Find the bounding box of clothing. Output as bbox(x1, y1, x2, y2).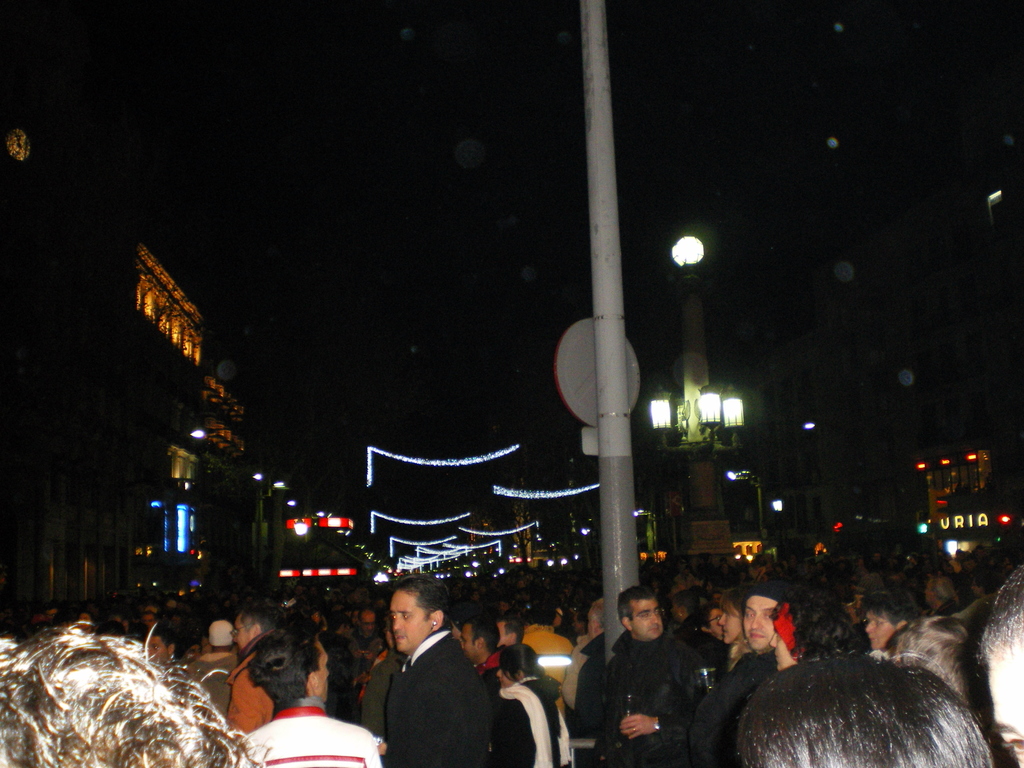
bbox(486, 684, 544, 767).
